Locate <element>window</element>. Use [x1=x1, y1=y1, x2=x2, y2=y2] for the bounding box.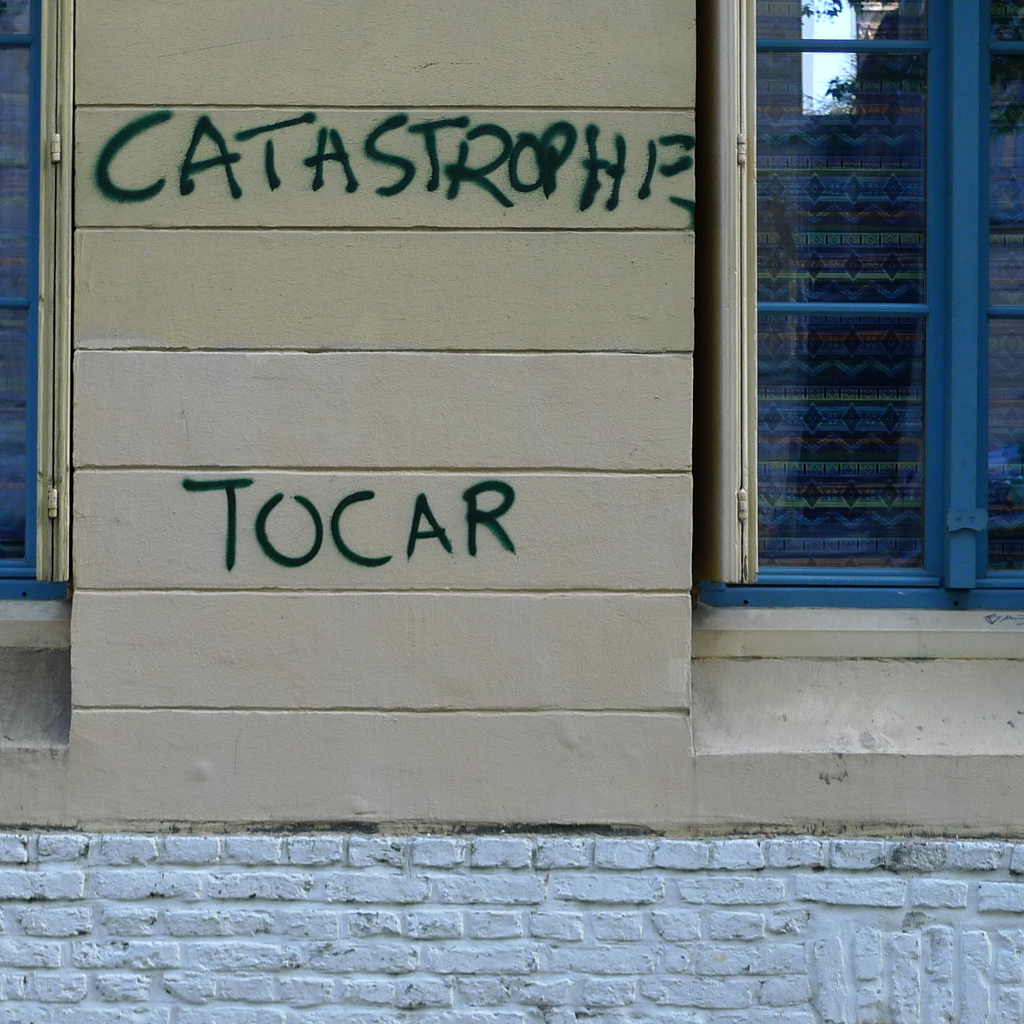
[x1=0, y1=0, x2=74, y2=609].
